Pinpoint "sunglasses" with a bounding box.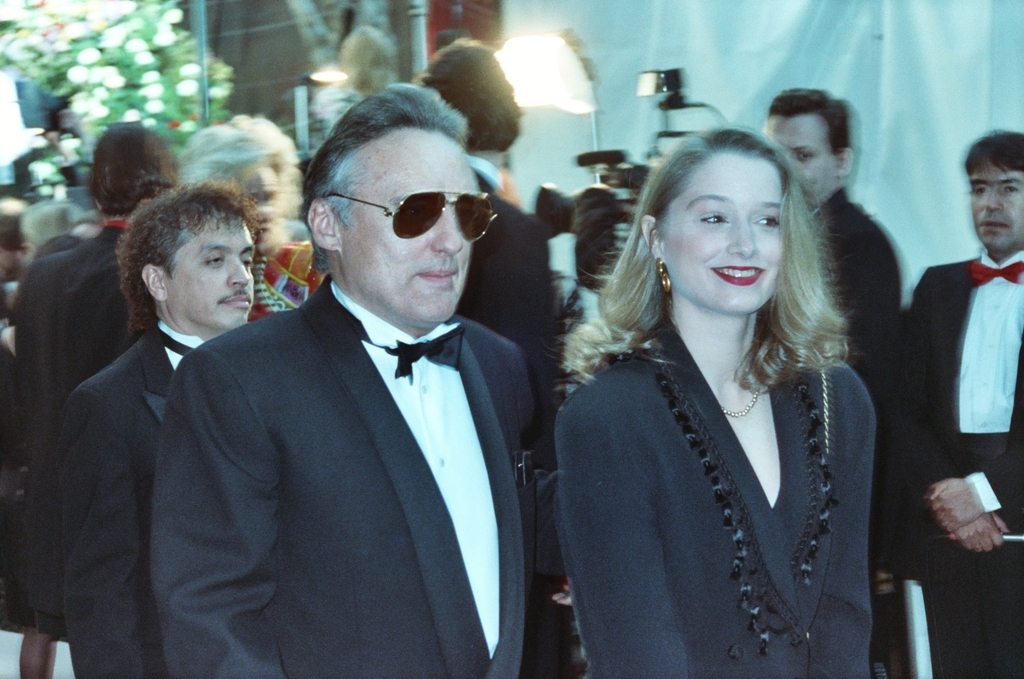
[left=327, top=187, right=495, bottom=244].
